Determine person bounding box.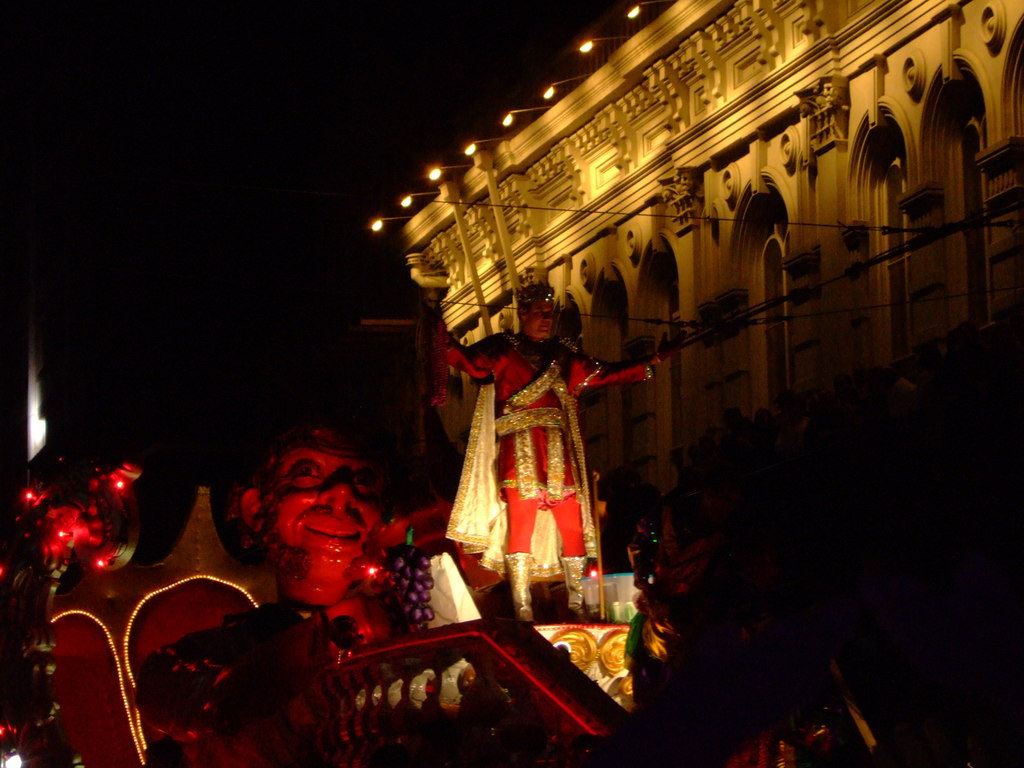
Determined: left=429, top=266, right=671, bottom=622.
